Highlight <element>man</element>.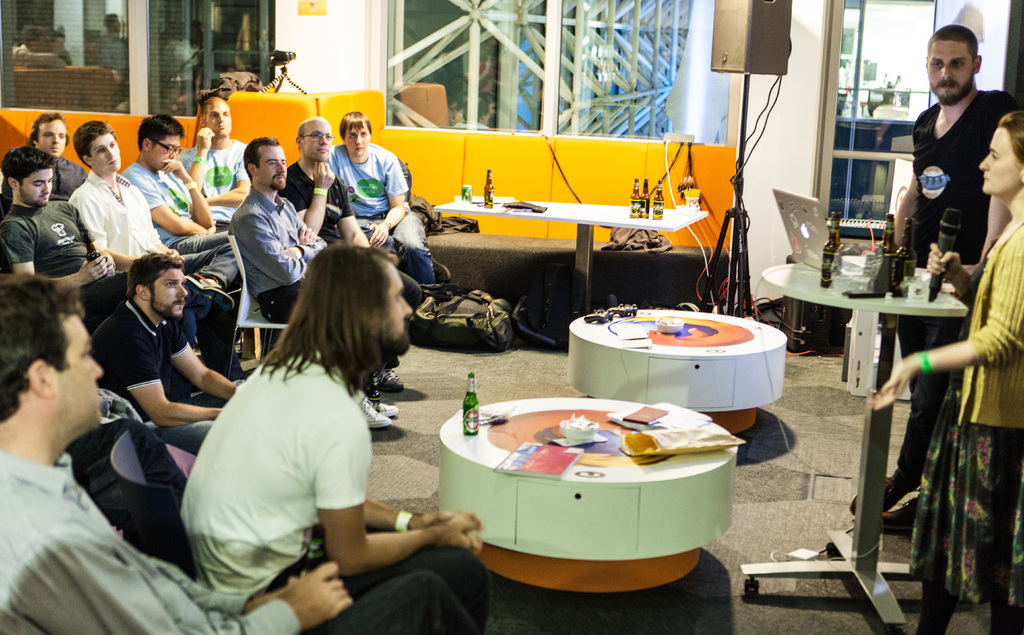
Highlighted region: x1=89, y1=246, x2=235, y2=459.
